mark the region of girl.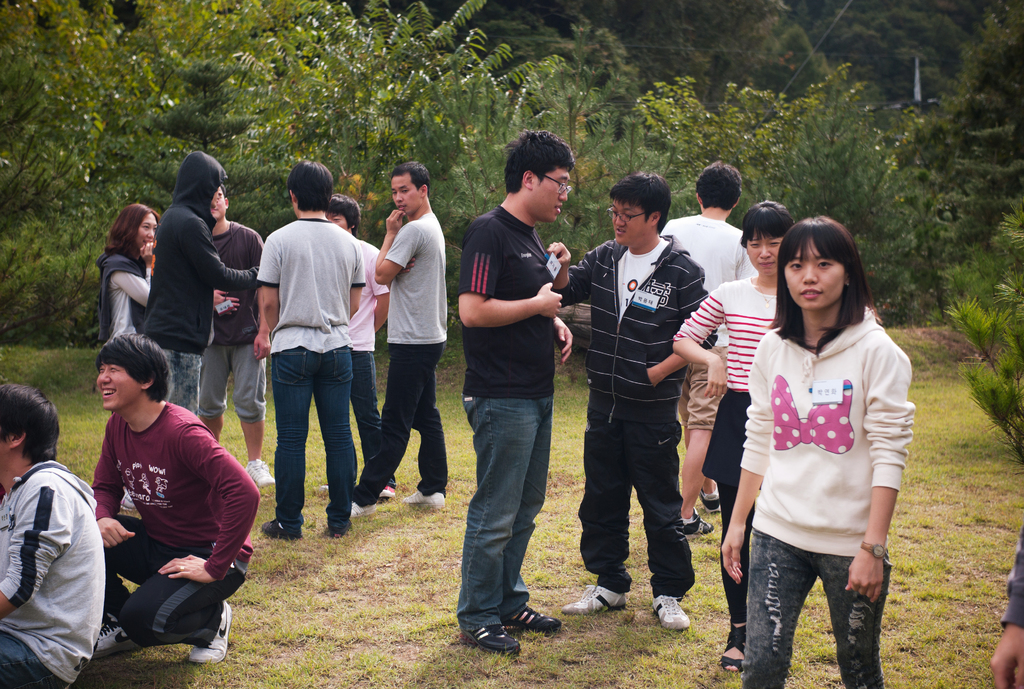
Region: x1=668 y1=198 x2=796 y2=663.
